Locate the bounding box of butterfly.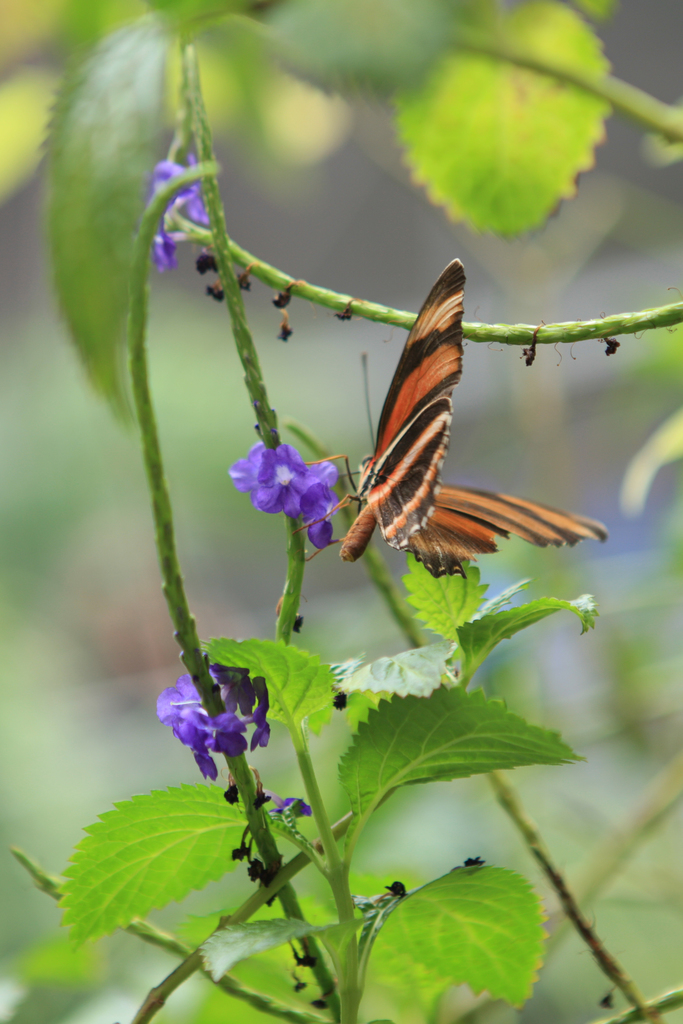
Bounding box: BBox(316, 251, 555, 597).
